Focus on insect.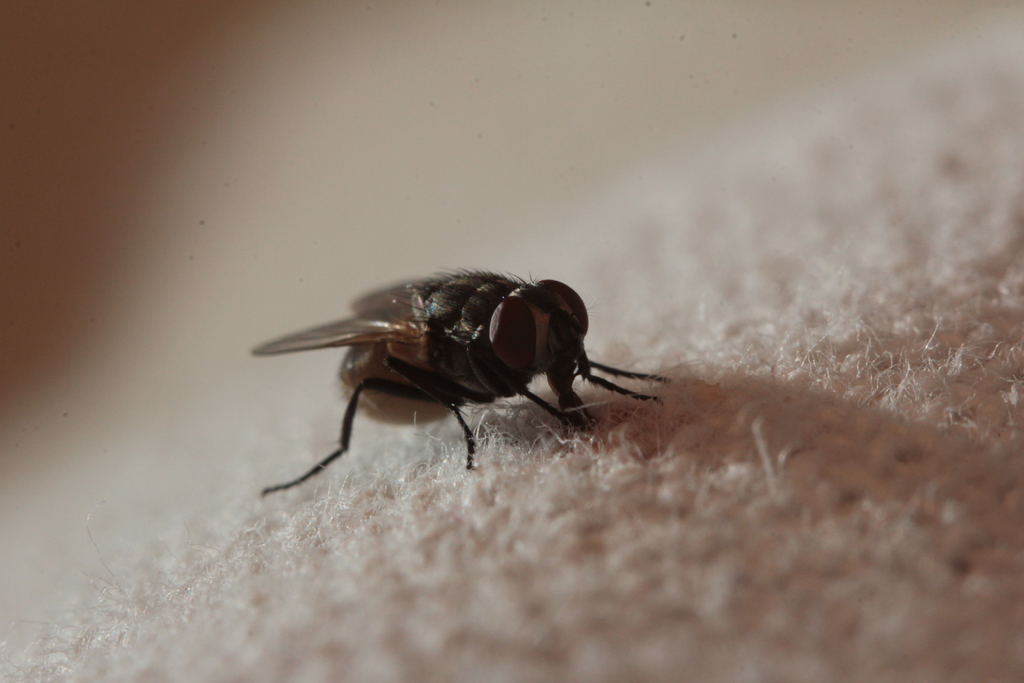
Focused at box(250, 268, 668, 498).
